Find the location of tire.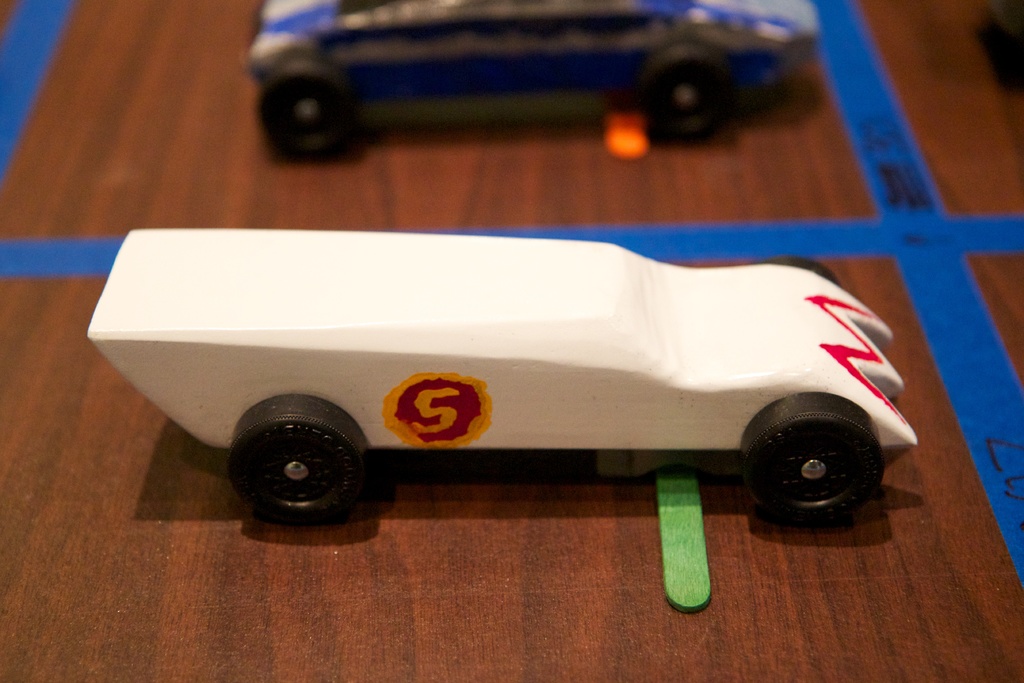
Location: [757,404,871,526].
